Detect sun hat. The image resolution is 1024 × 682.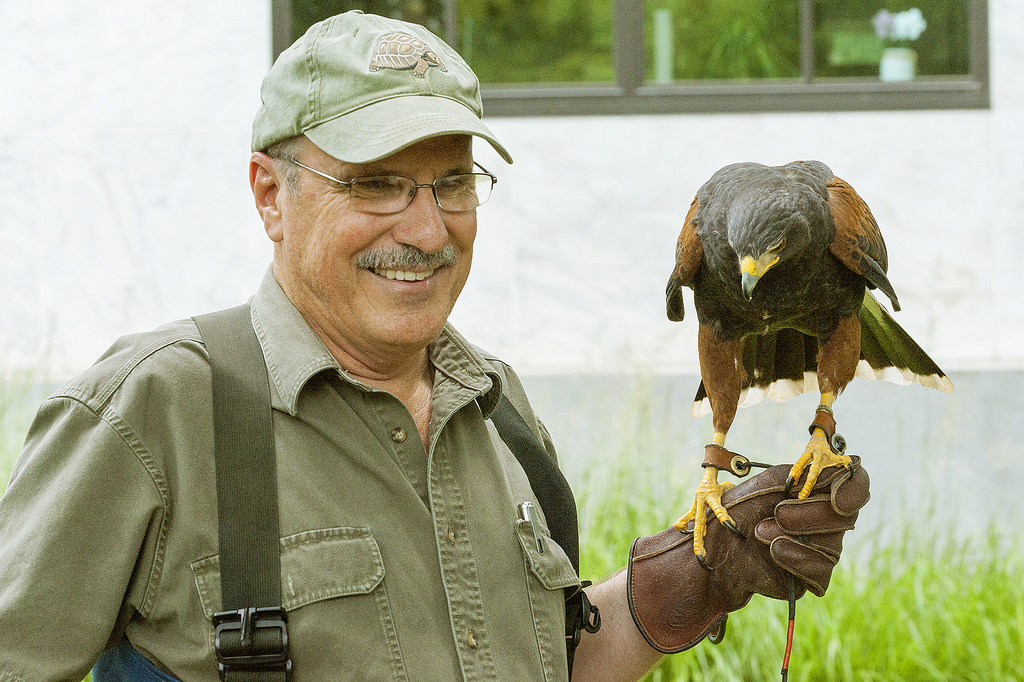
(248,8,521,171).
